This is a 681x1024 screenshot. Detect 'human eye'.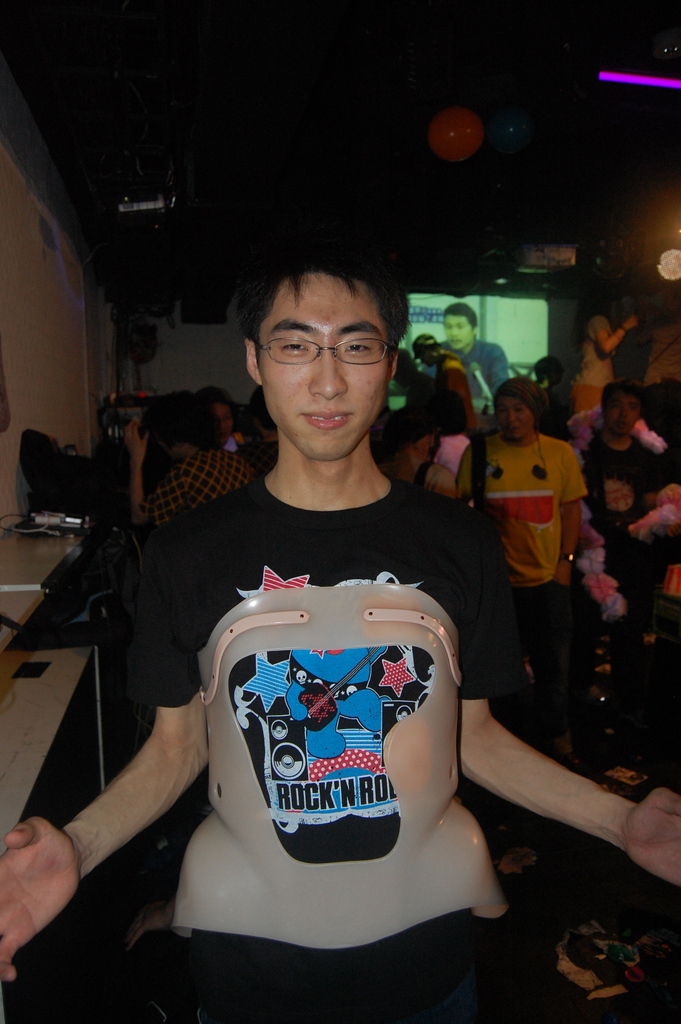
(x1=498, y1=404, x2=506, y2=412).
